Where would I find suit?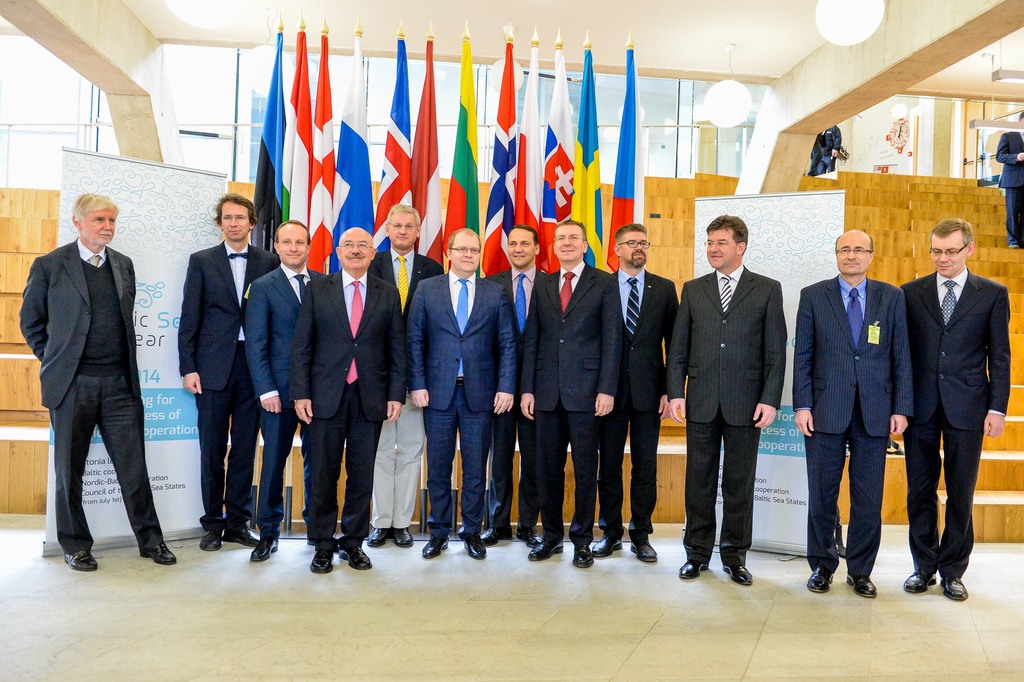
At pyautogui.locateOnScreen(996, 129, 1023, 248).
